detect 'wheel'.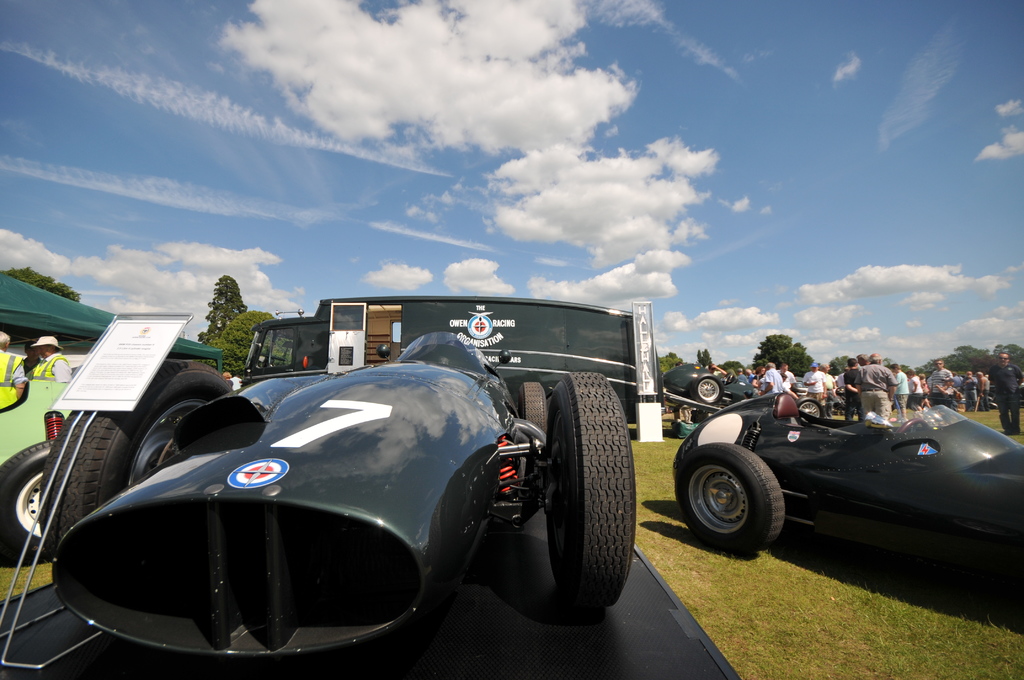
Detected at rect(674, 442, 785, 562).
